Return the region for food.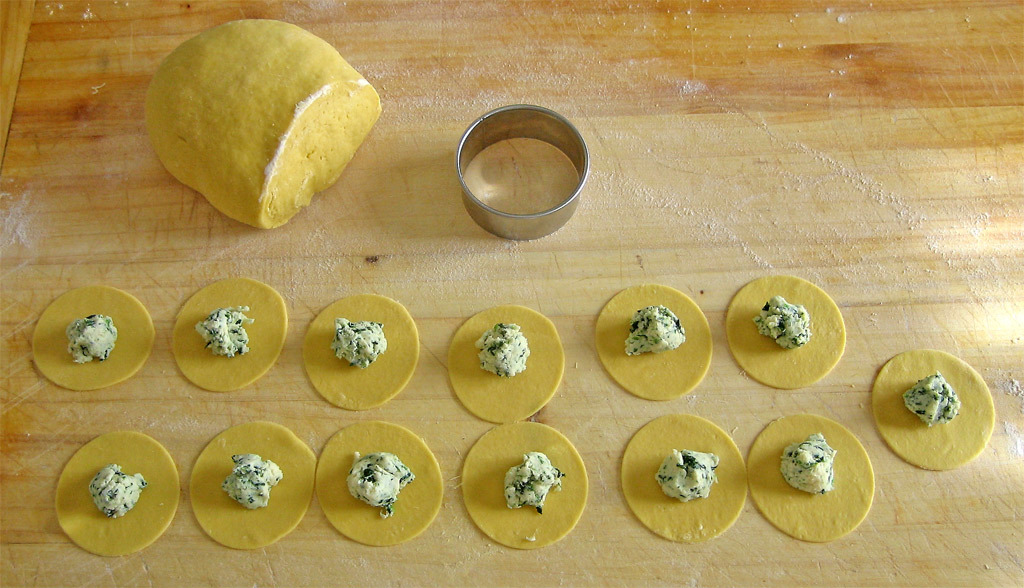
bbox=[622, 303, 687, 360].
